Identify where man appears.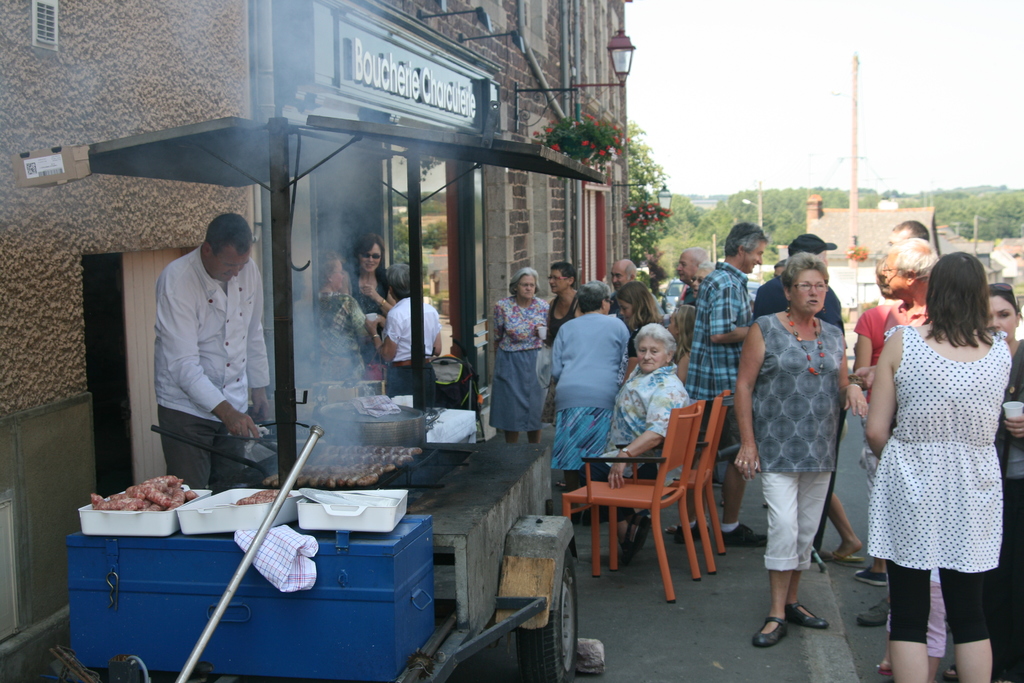
Appears at 764, 227, 862, 569.
